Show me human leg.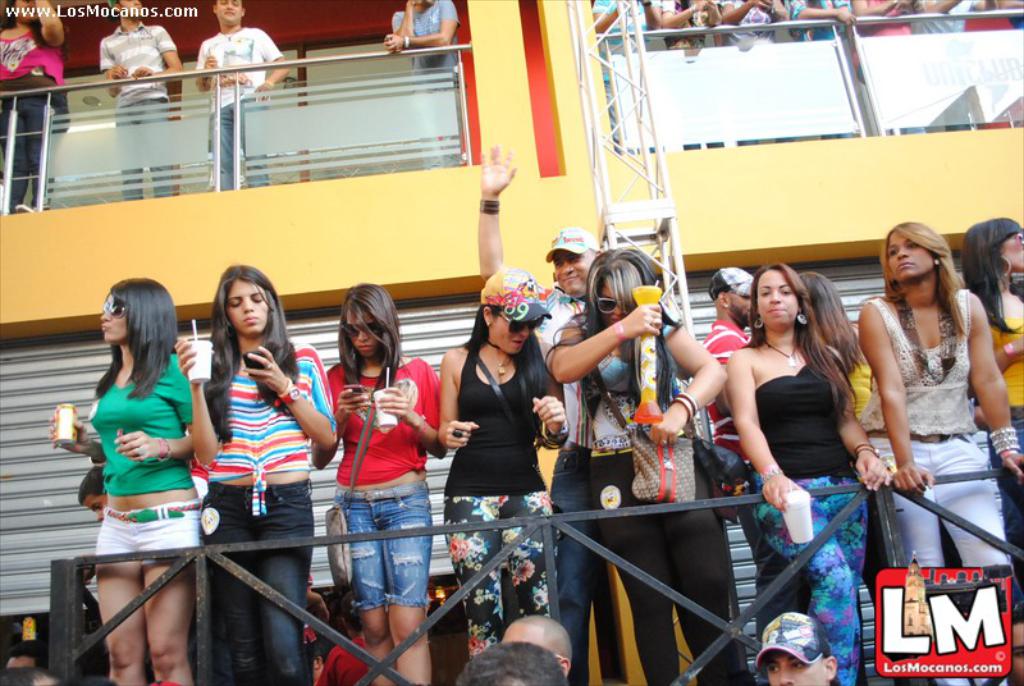
human leg is here: detection(22, 97, 60, 214).
